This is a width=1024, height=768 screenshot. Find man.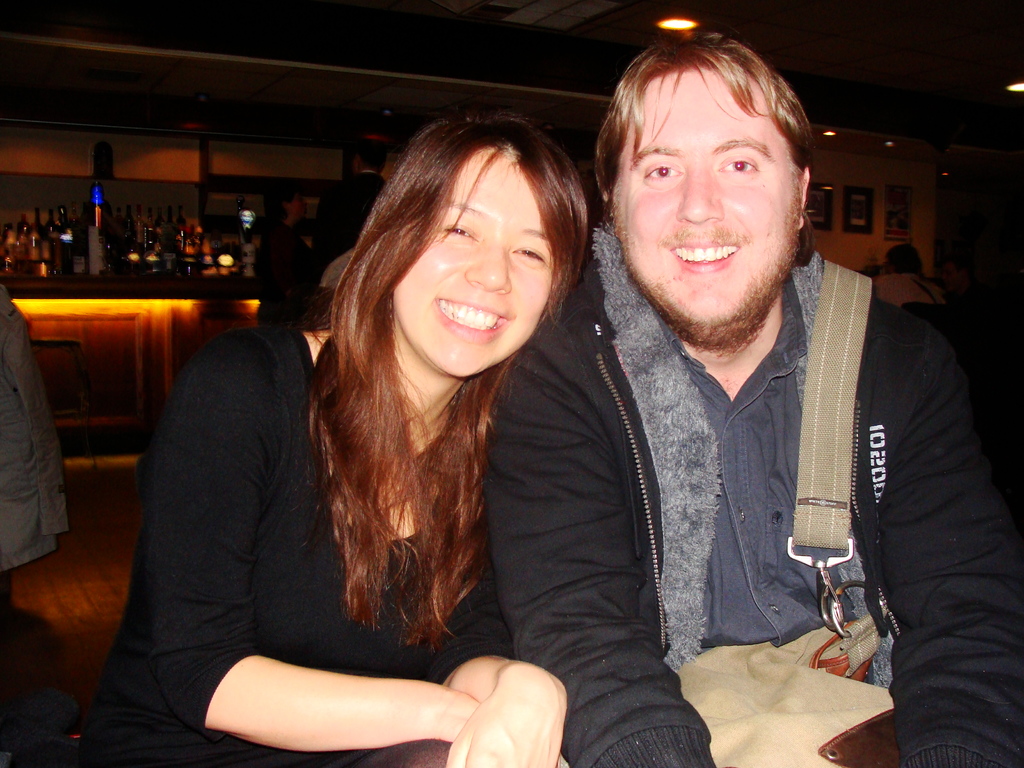
Bounding box: detection(483, 35, 1023, 767).
